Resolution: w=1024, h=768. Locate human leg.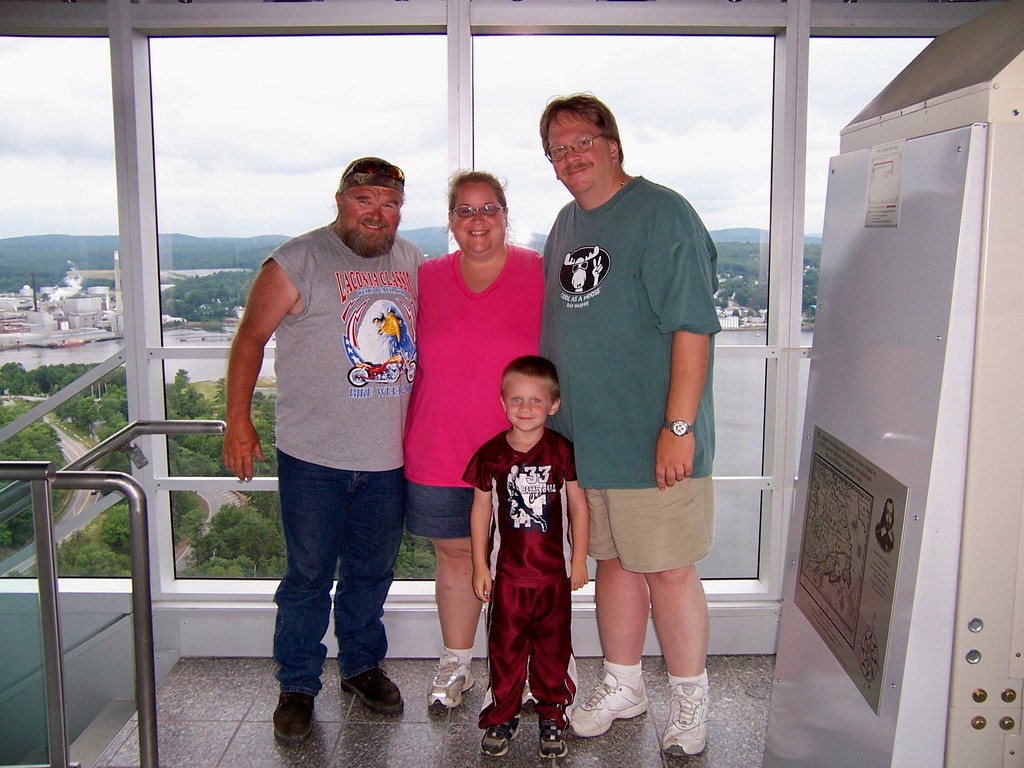
select_region(338, 468, 396, 720).
